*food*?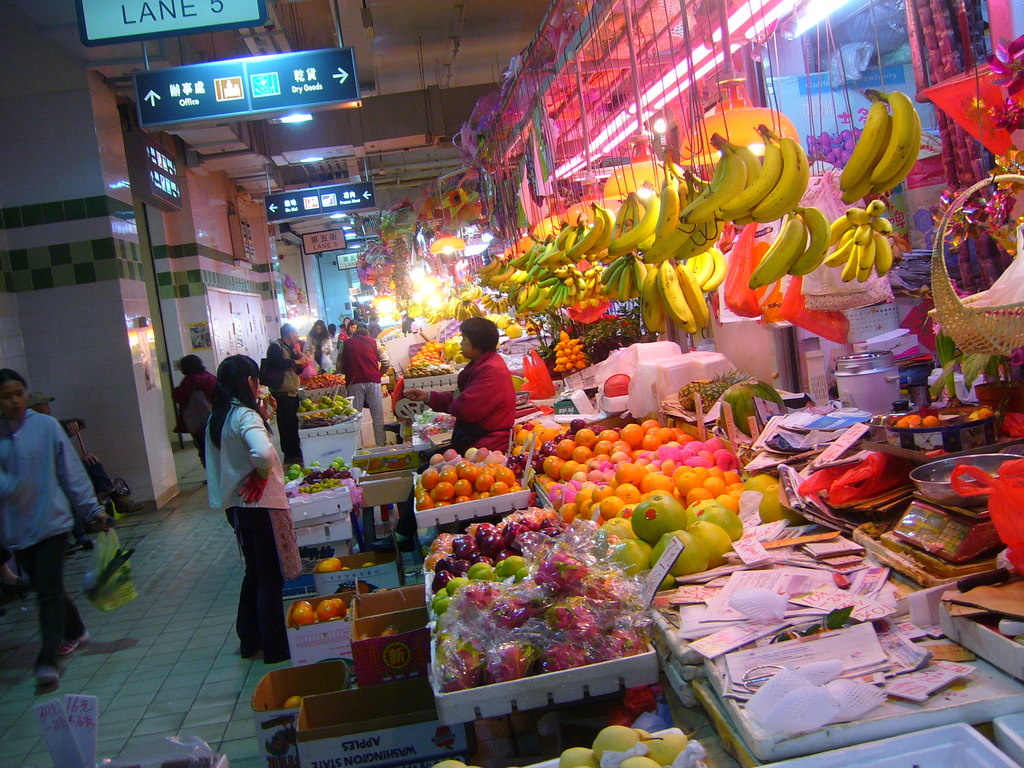
718/379/787/437
